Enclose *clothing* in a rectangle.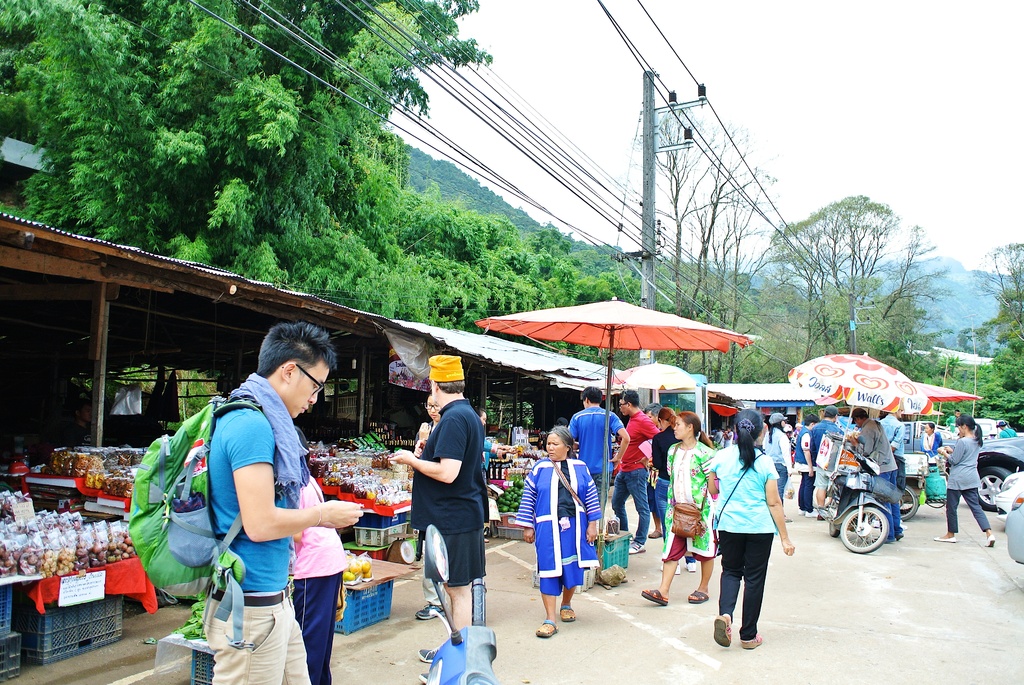
bbox=[814, 418, 842, 467].
